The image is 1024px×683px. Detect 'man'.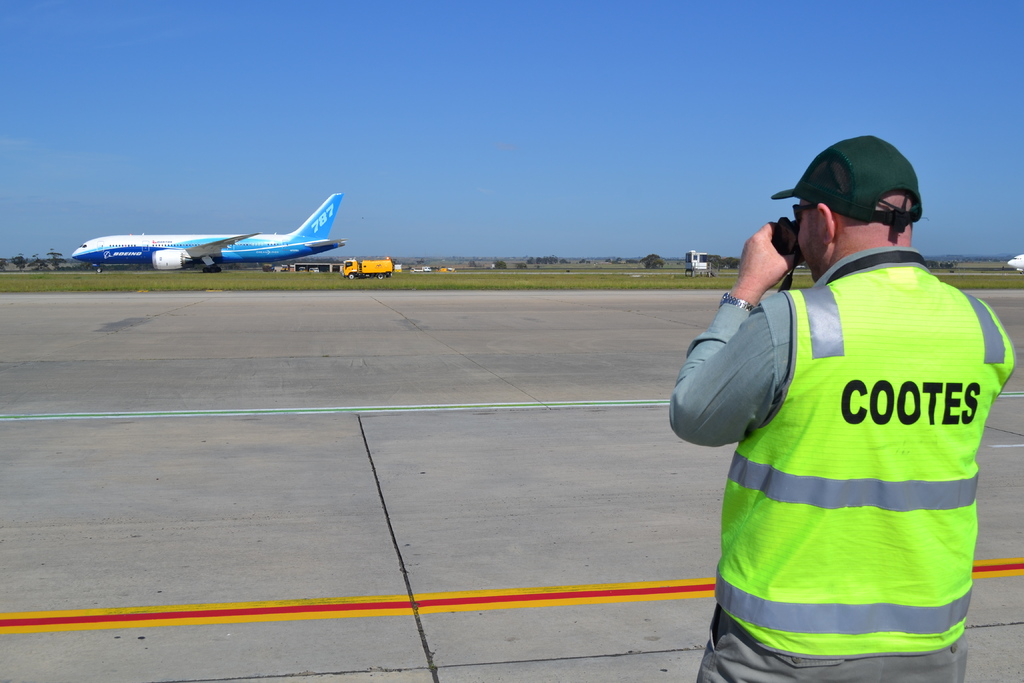
Detection: x1=666 y1=136 x2=1014 y2=682.
